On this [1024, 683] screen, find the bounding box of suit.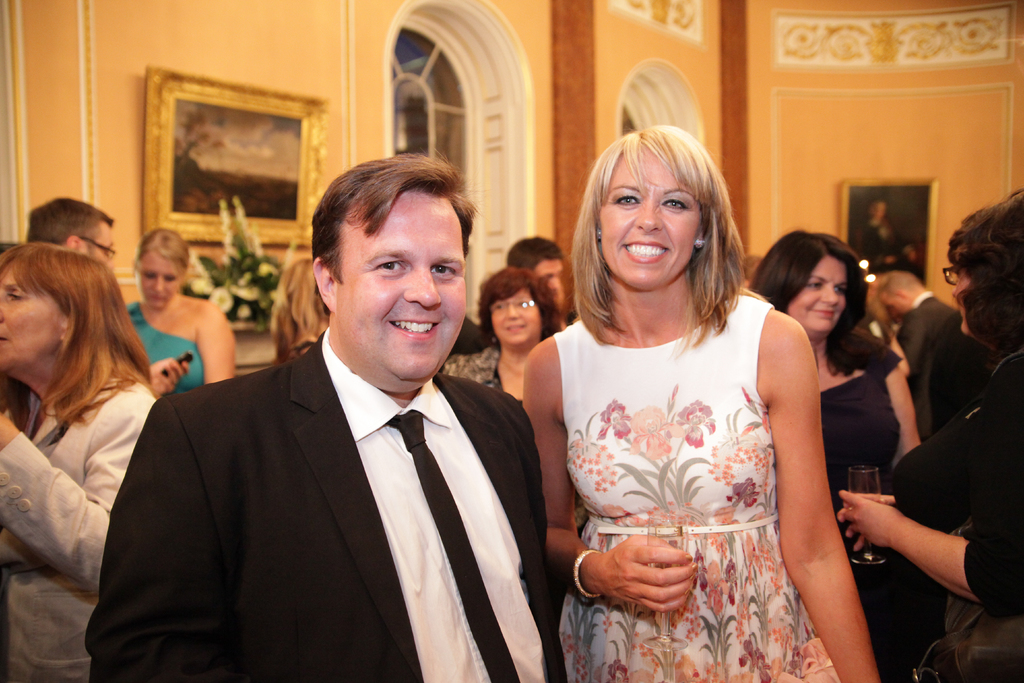
Bounding box: rect(901, 292, 964, 447).
